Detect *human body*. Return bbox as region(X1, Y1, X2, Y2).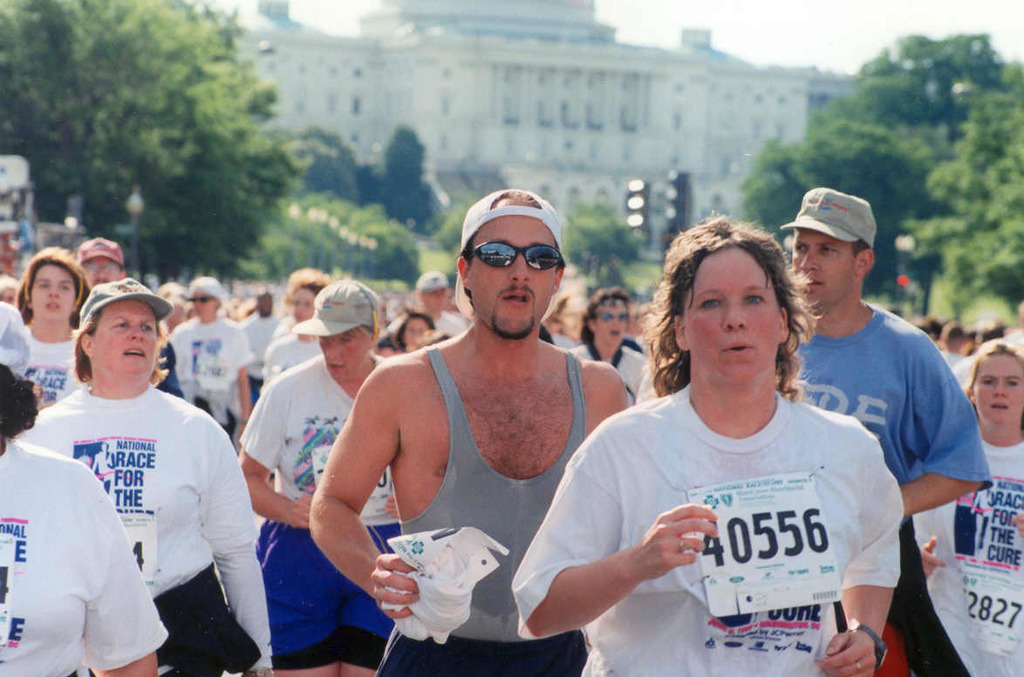
region(301, 195, 630, 676).
